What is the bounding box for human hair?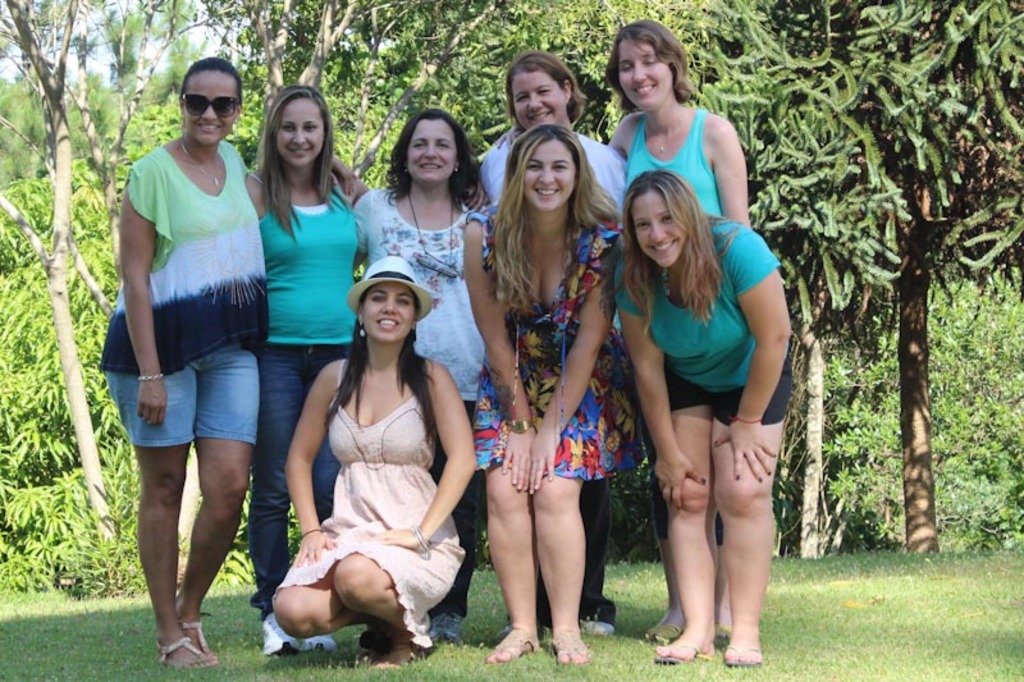
[x1=622, y1=169, x2=722, y2=324].
